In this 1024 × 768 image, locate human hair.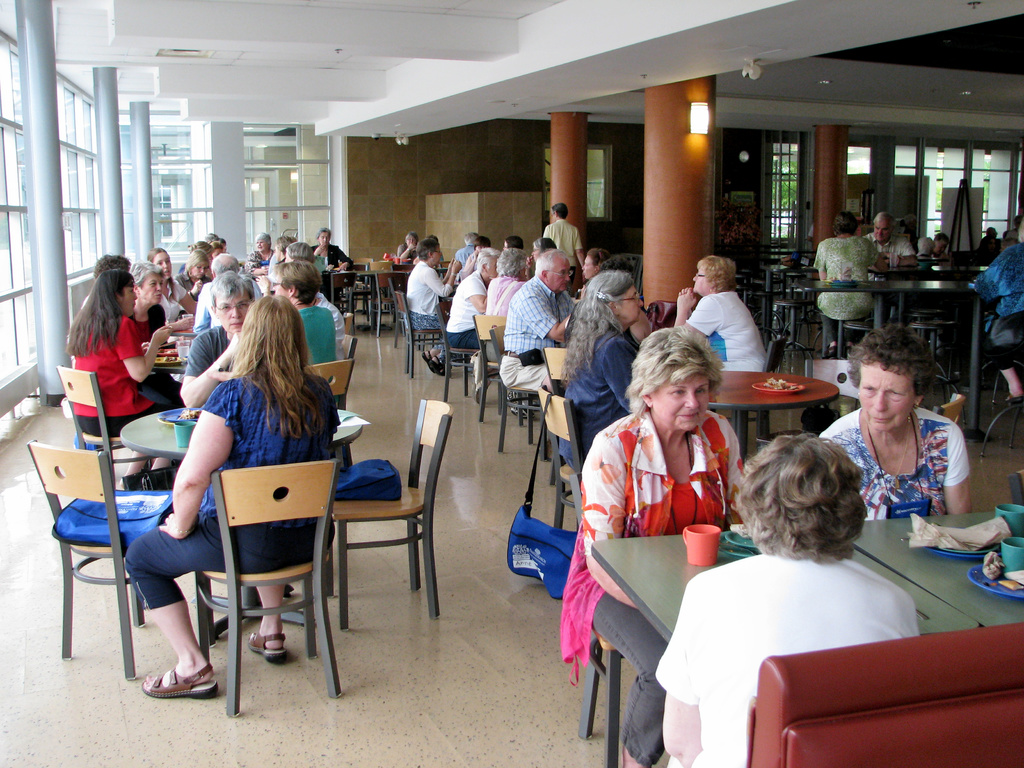
Bounding box: bbox=[831, 211, 857, 235].
